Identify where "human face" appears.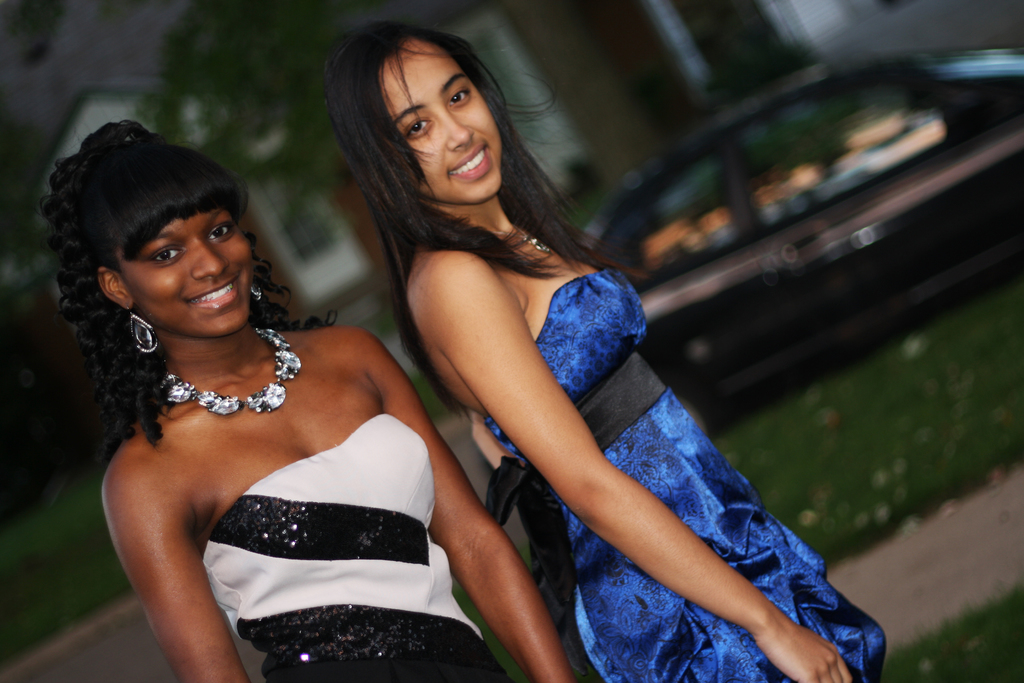
Appears at 376,41,502,204.
